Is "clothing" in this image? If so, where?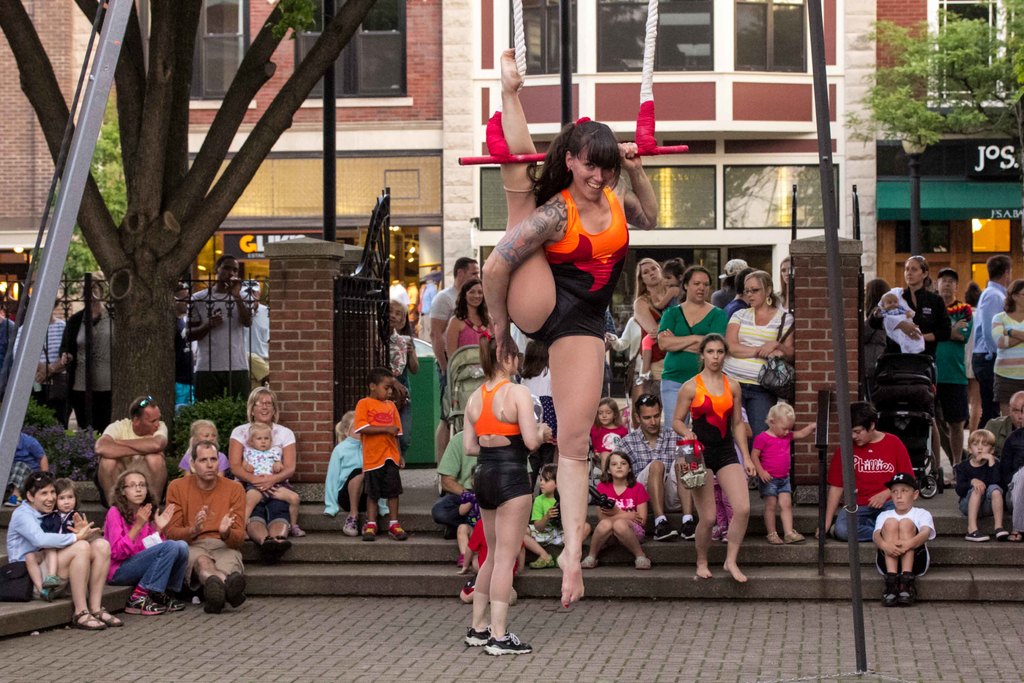
Yes, at Rect(991, 299, 1021, 404).
